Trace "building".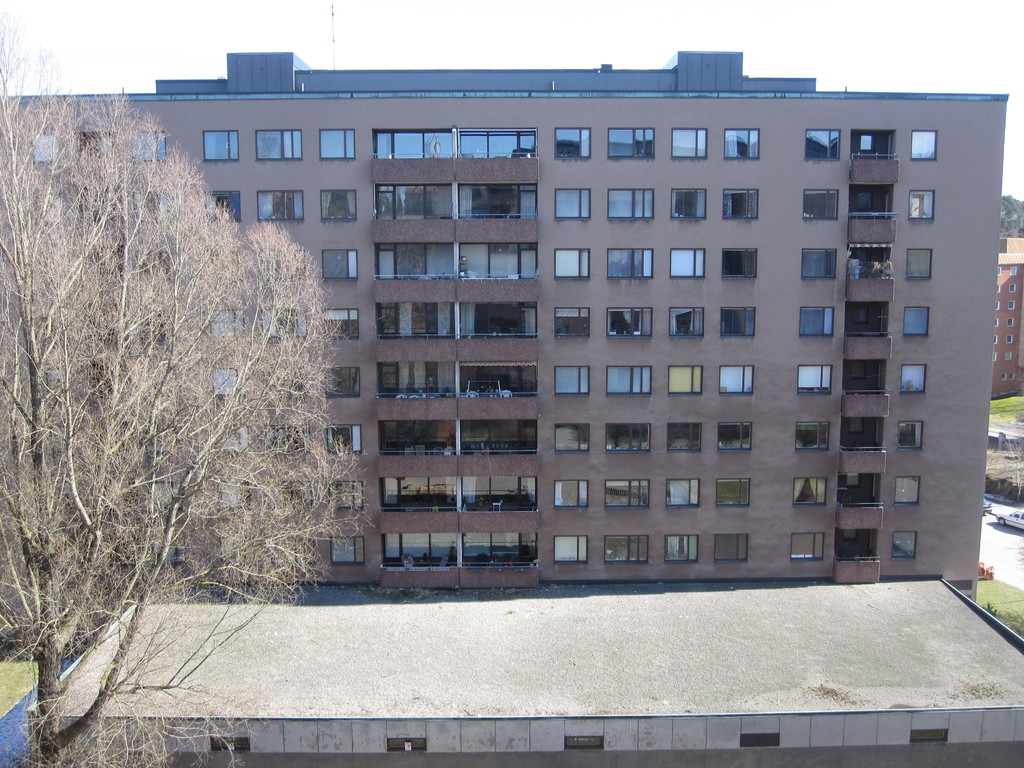
Traced to <region>989, 237, 1023, 397</region>.
